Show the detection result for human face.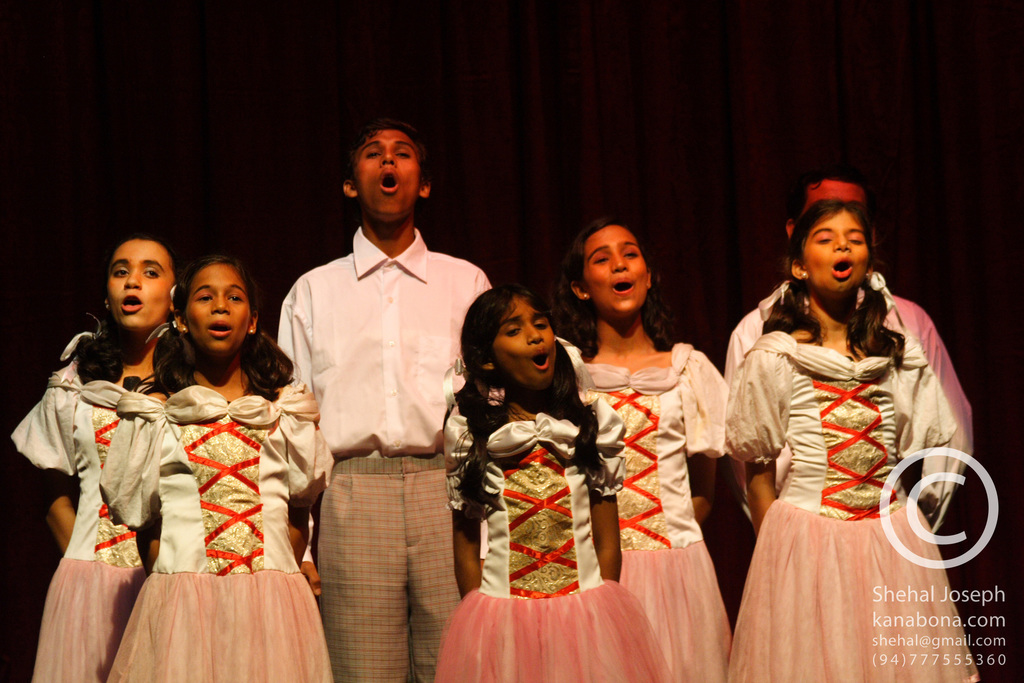
crop(355, 129, 420, 218).
